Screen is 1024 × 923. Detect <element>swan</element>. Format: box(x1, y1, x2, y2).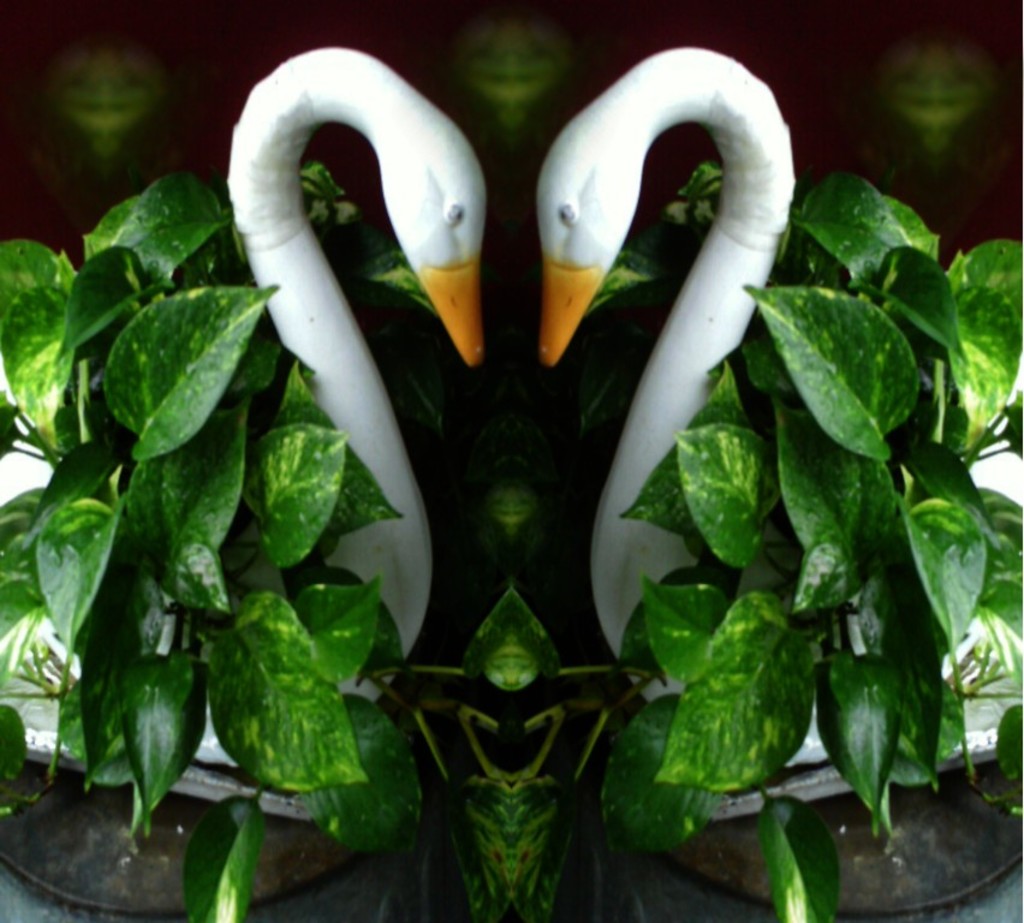
box(0, 37, 496, 829).
